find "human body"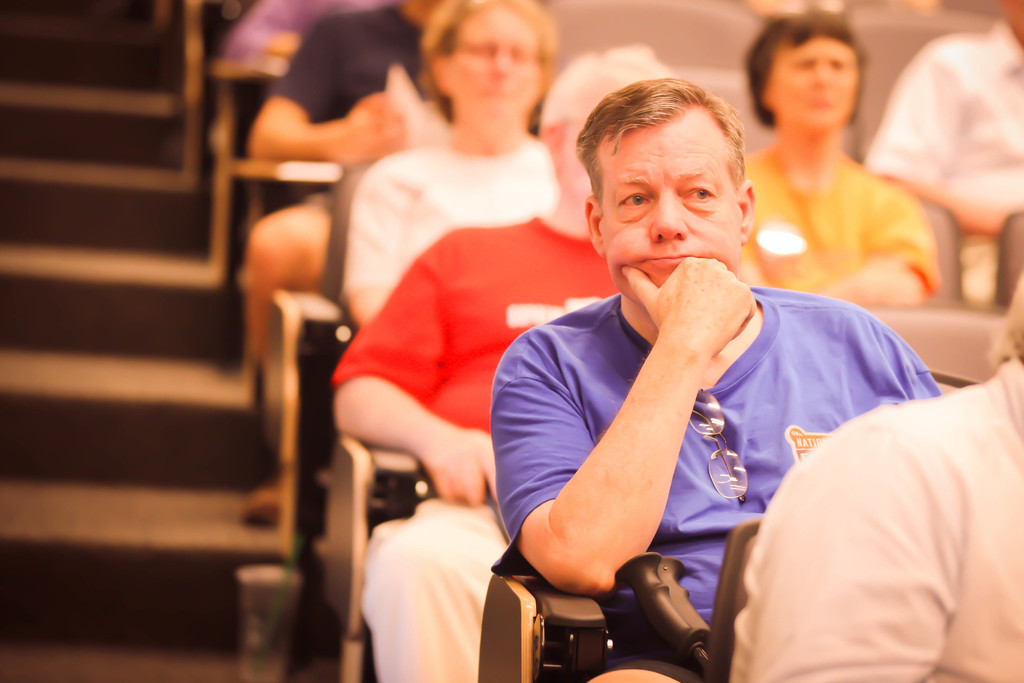
[left=484, top=73, right=940, bottom=680]
